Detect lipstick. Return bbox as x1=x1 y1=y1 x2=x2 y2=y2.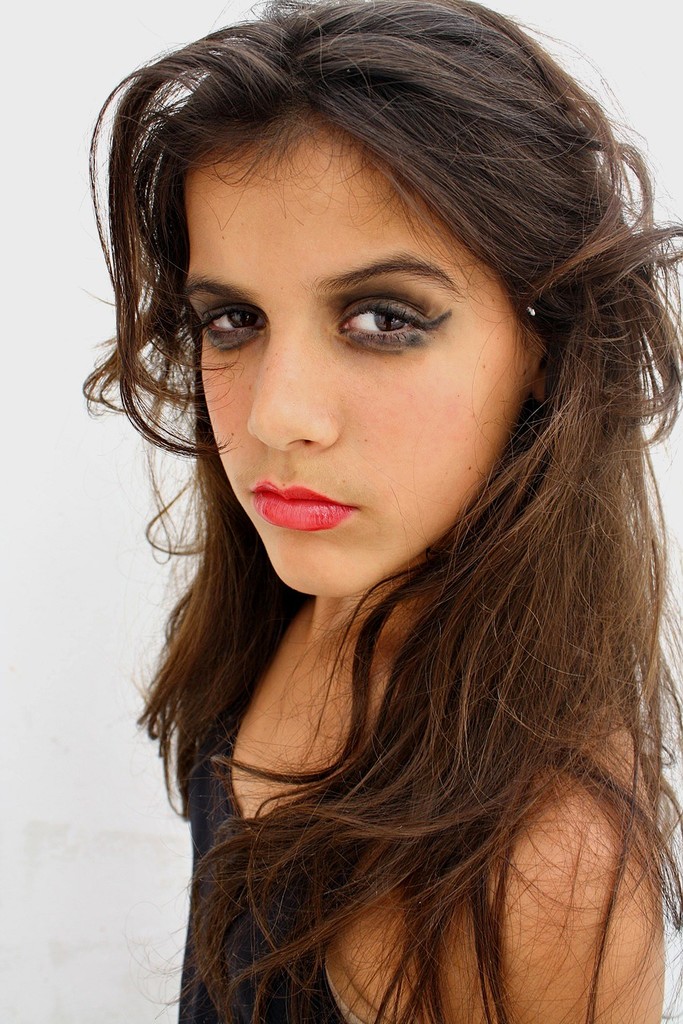
x1=253 y1=476 x2=358 y2=534.
